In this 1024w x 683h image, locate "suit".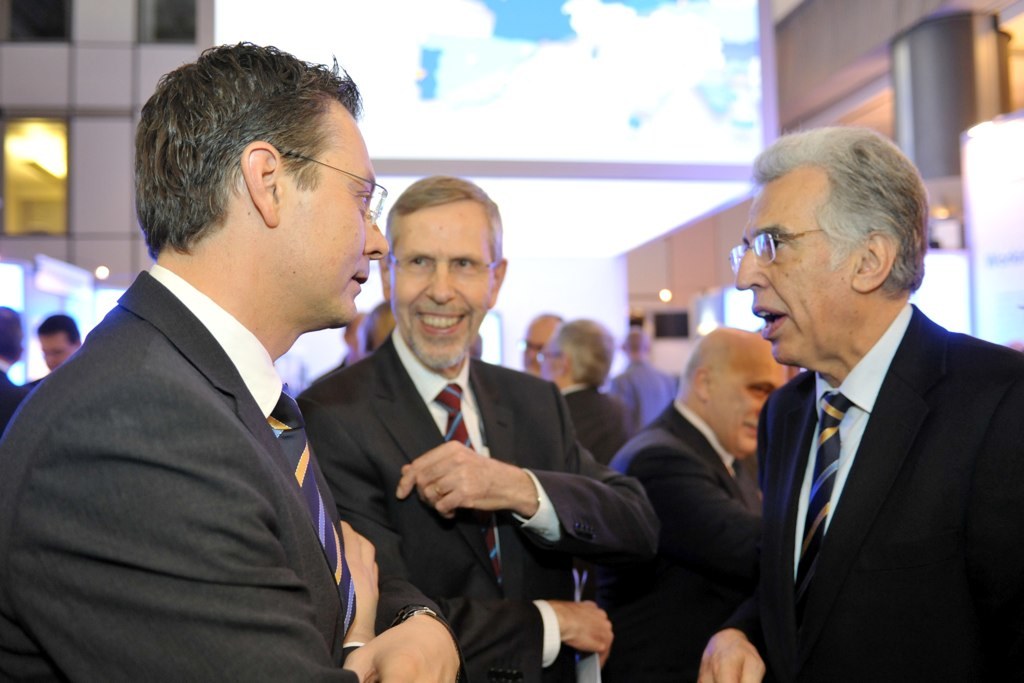
Bounding box: BBox(713, 296, 1023, 682).
